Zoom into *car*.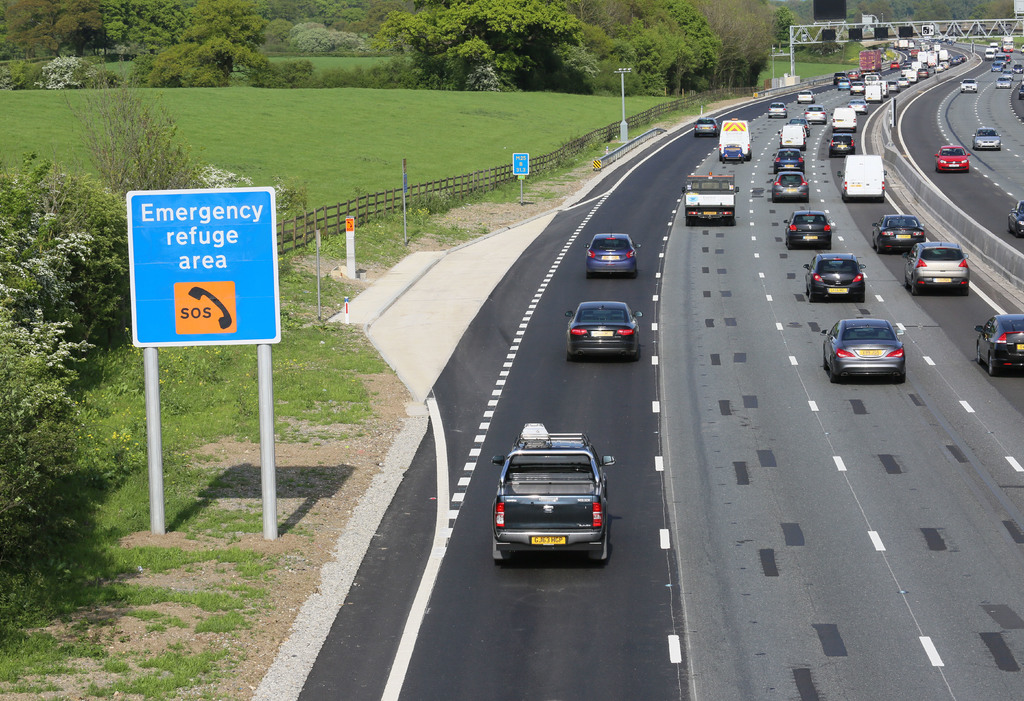
Zoom target: (left=847, top=68, right=862, bottom=79).
